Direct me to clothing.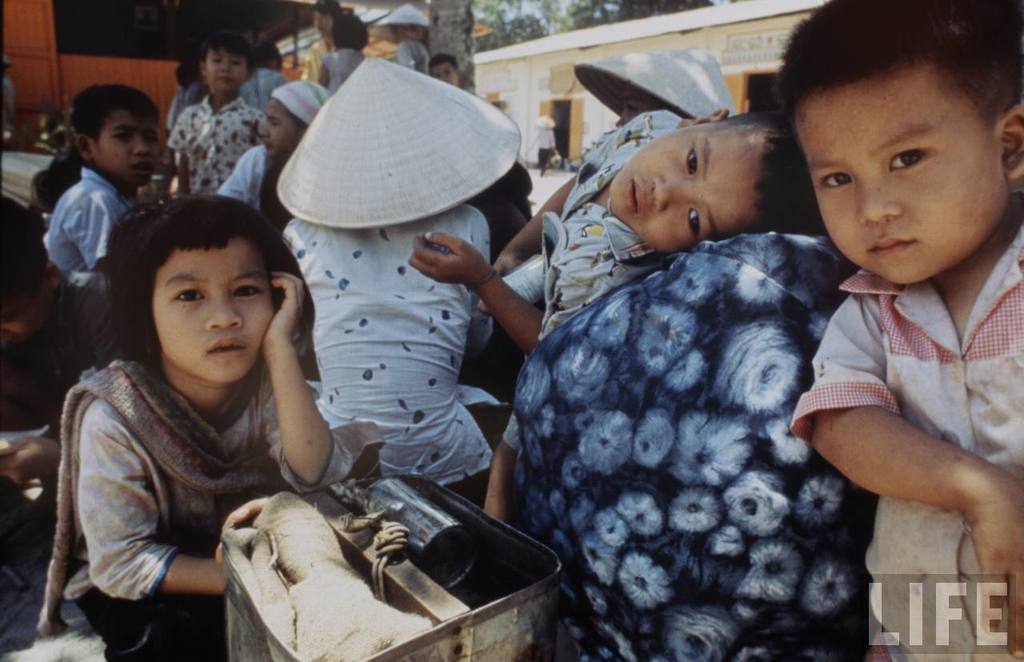
Direction: (278, 204, 497, 504).
